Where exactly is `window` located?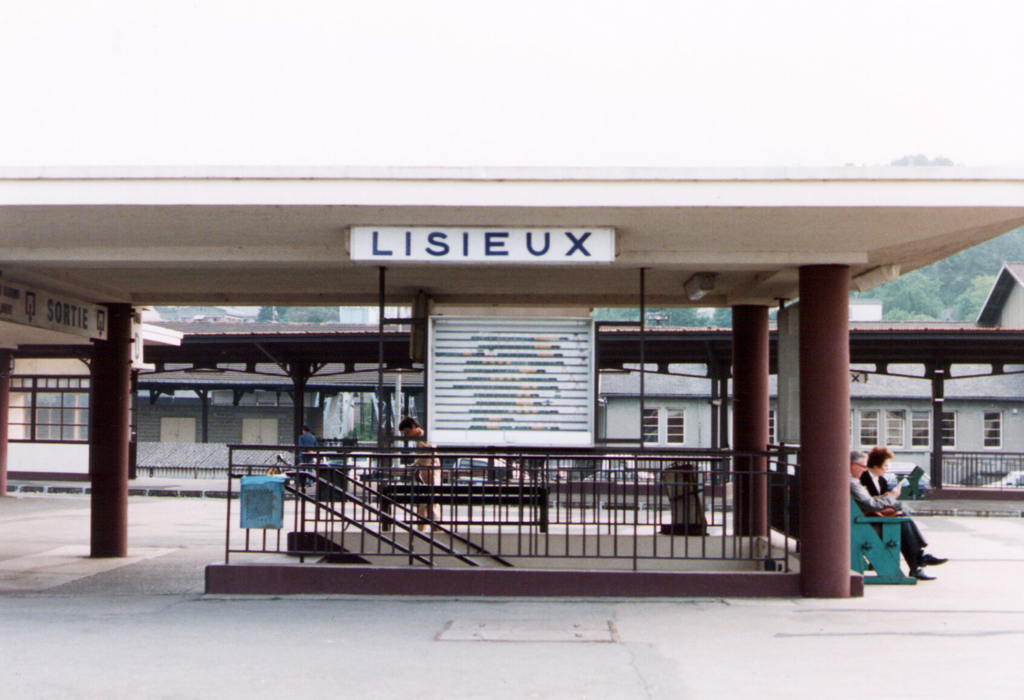
Its bounding box is Rect(913, 407, 939, 450).
